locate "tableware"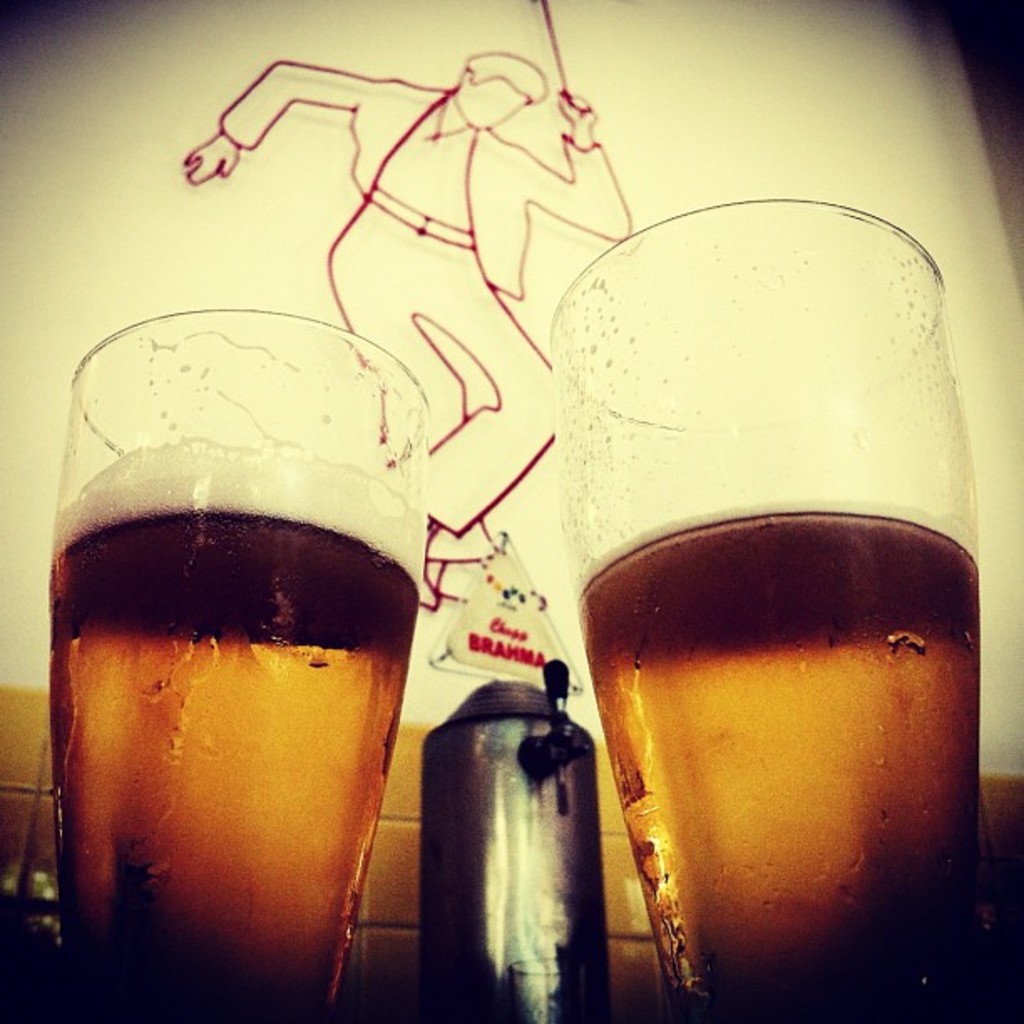
left=12, top=726, right=52, bottom=929
